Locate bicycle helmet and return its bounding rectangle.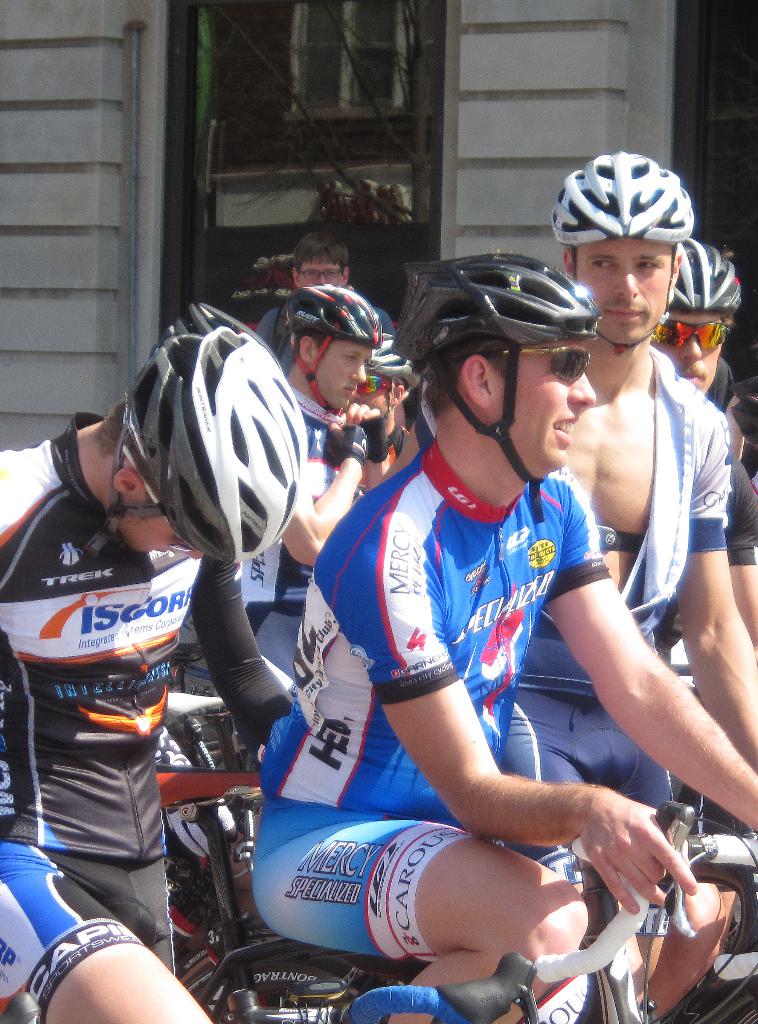
rect(546, 141, 689, 234).
